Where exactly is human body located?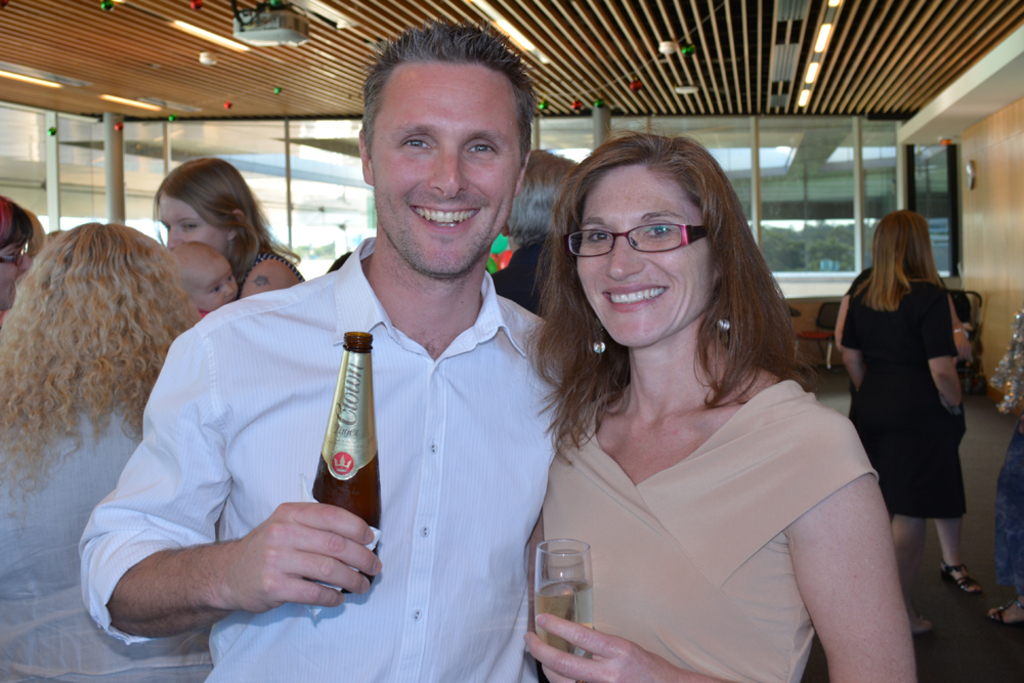
Its bounding box is locate(77, 24, 569, 682).
